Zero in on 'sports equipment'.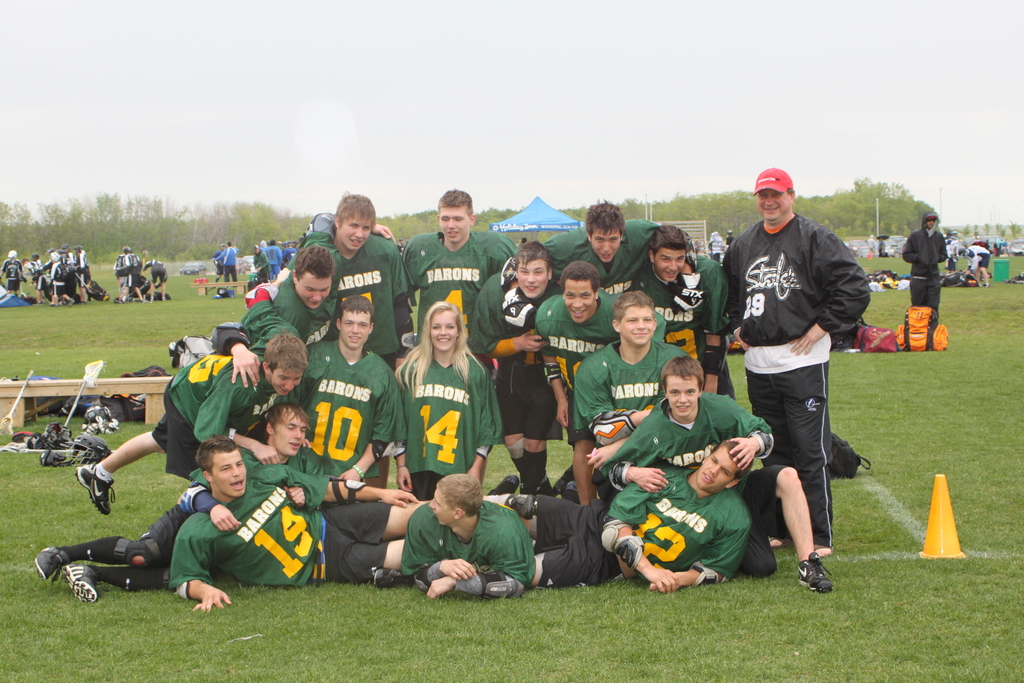
Zeroed in: detection(749, 429, 774, 458).
